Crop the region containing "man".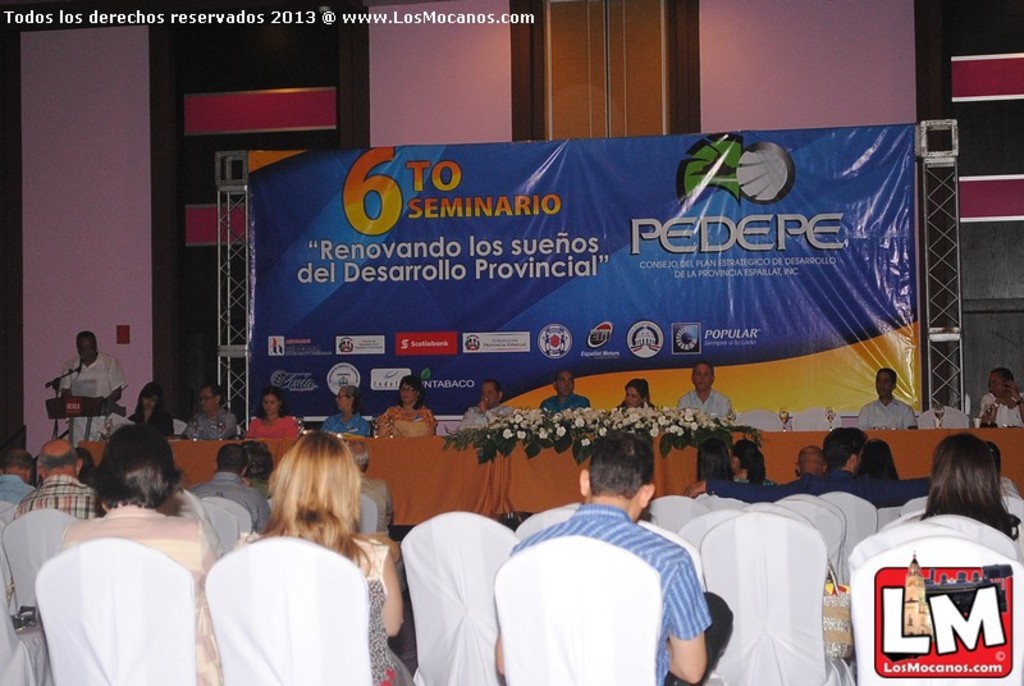
Crop region: (677, 426, 934, 508).
